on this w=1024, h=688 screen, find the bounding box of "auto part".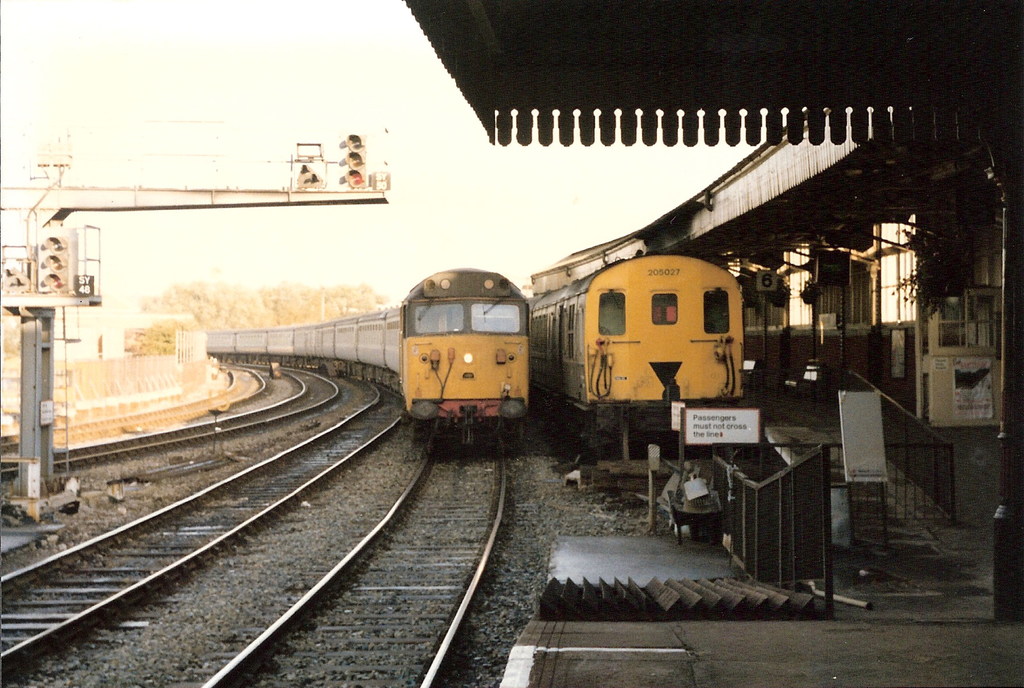
Bounding box: <bbox>532, 250, 744, 429</bbox>.
